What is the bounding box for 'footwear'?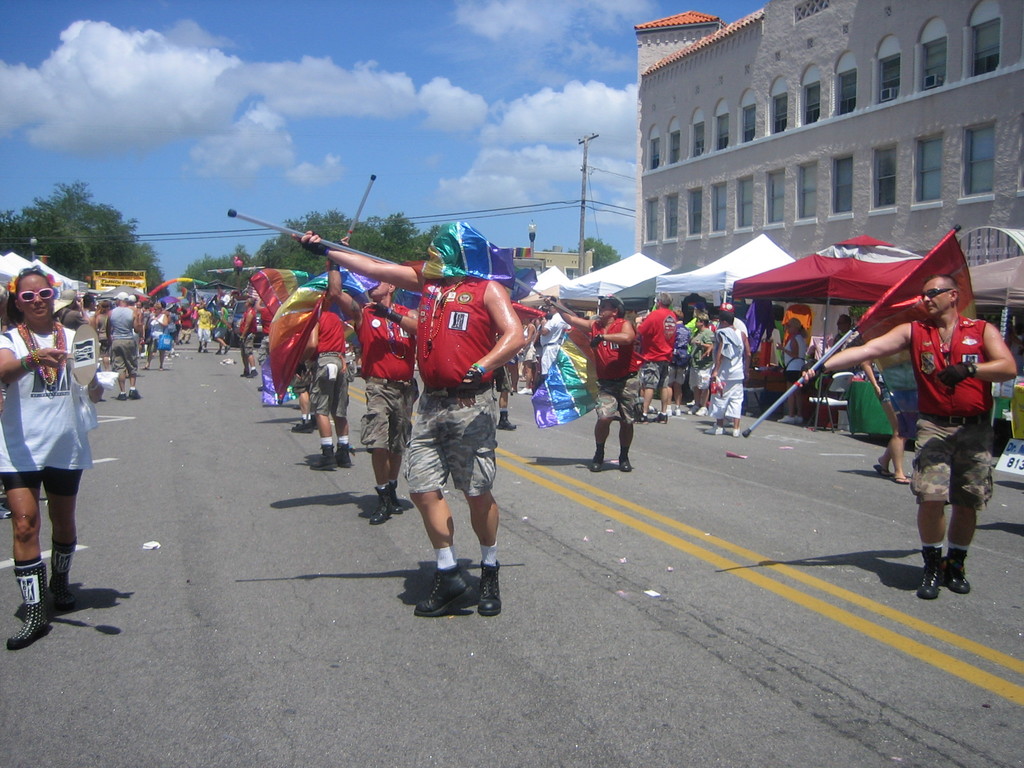
box(313, 416, 322, 430).
